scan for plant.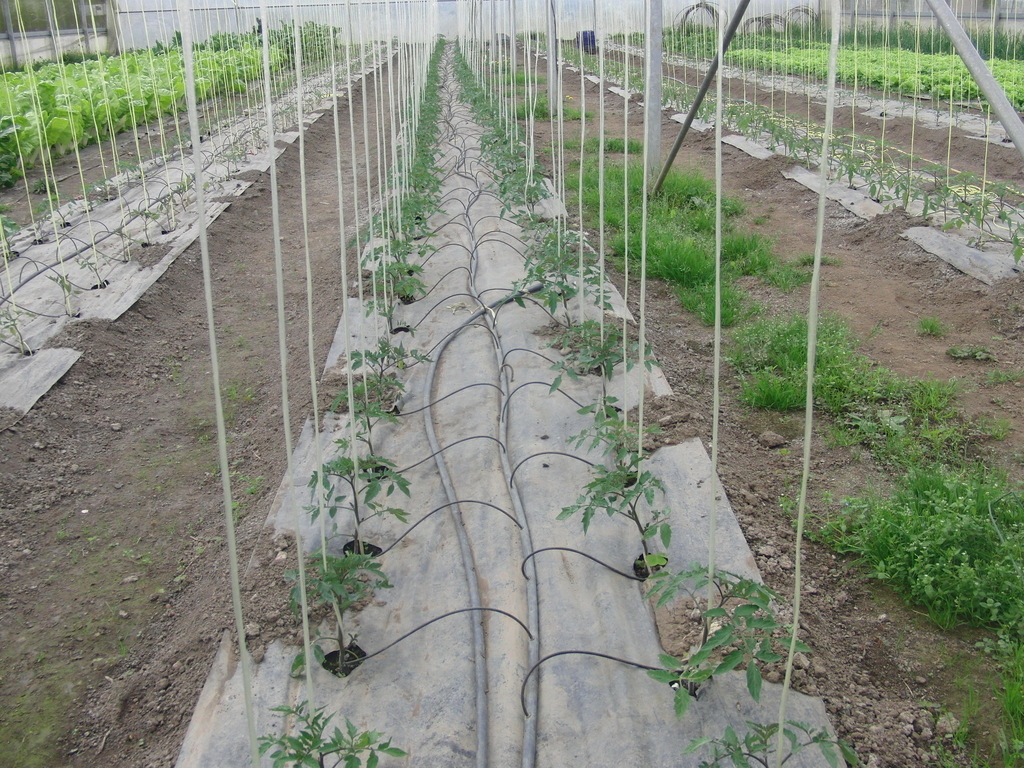
Scan result: <bbox>255, 705, 408, 767</bbox>.
